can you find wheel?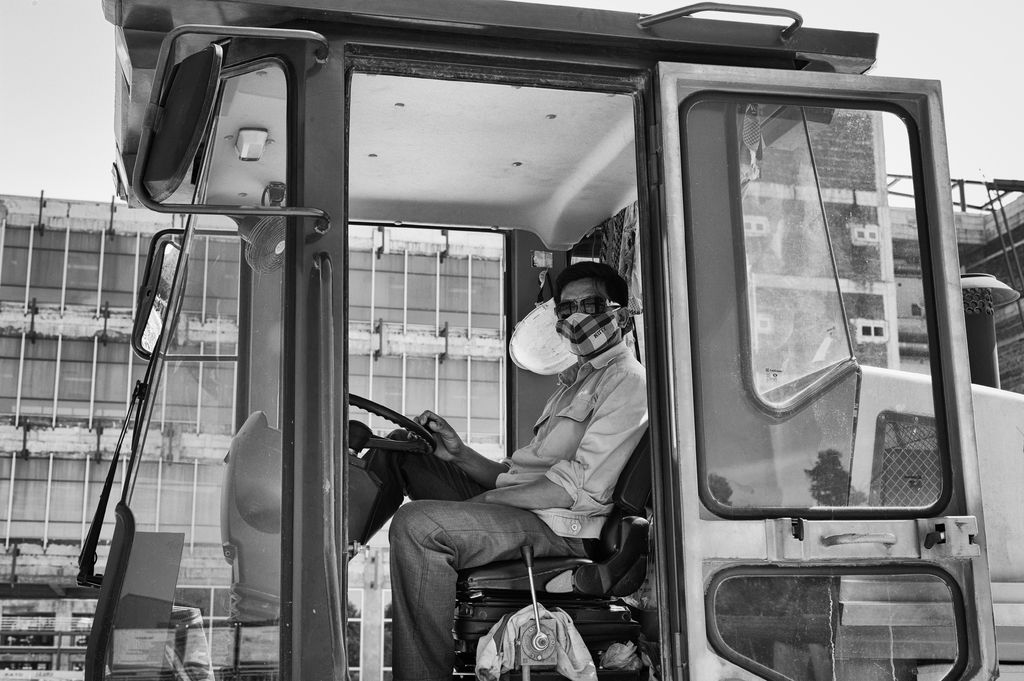
Yes, bounding box: {"left": 348, "top": 392, "right": 437, "bottom": 447}.
